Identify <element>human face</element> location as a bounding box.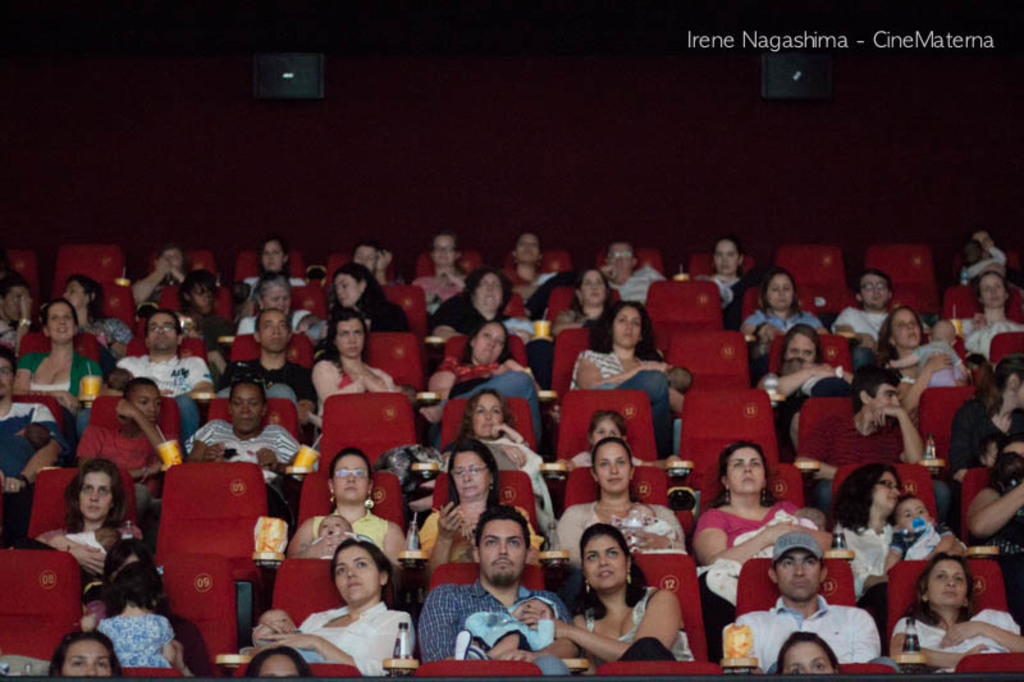
596, 420, 618, 440.
